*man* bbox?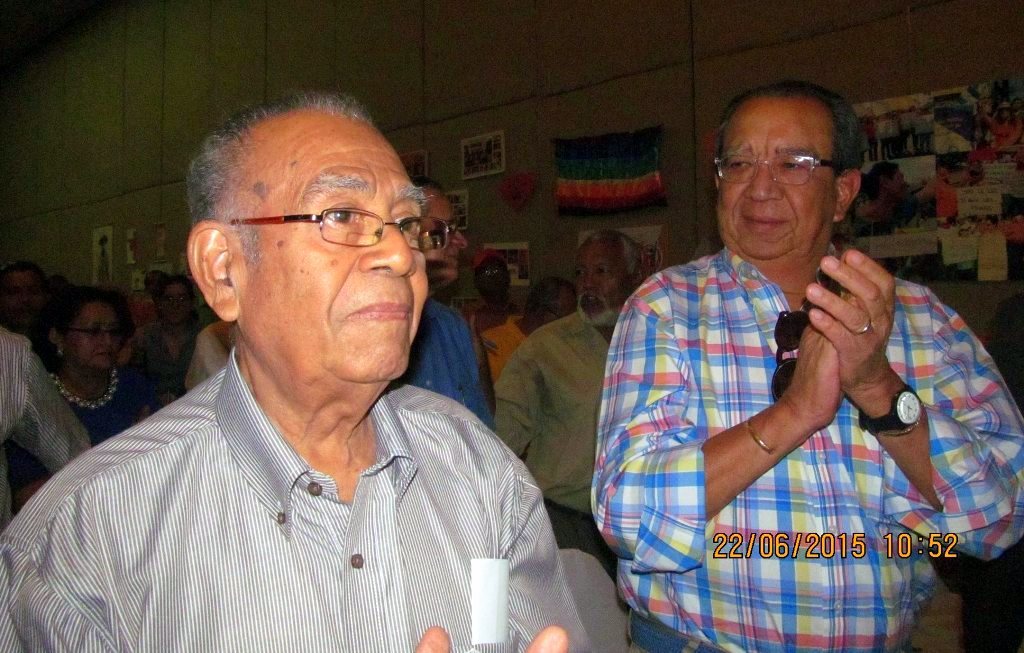
detection(130, 267, 162, 331)
